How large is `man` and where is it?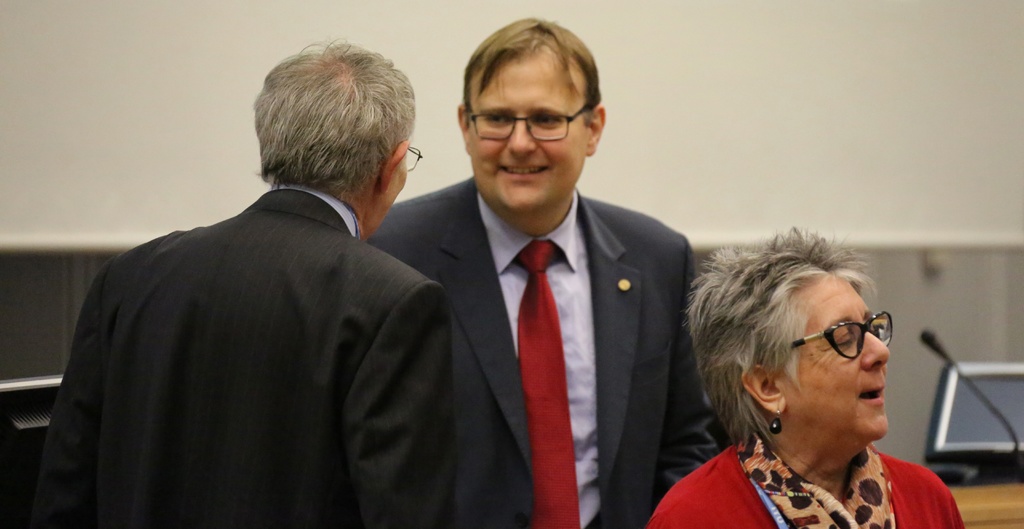
Bounding box: 54,38,484,520.
